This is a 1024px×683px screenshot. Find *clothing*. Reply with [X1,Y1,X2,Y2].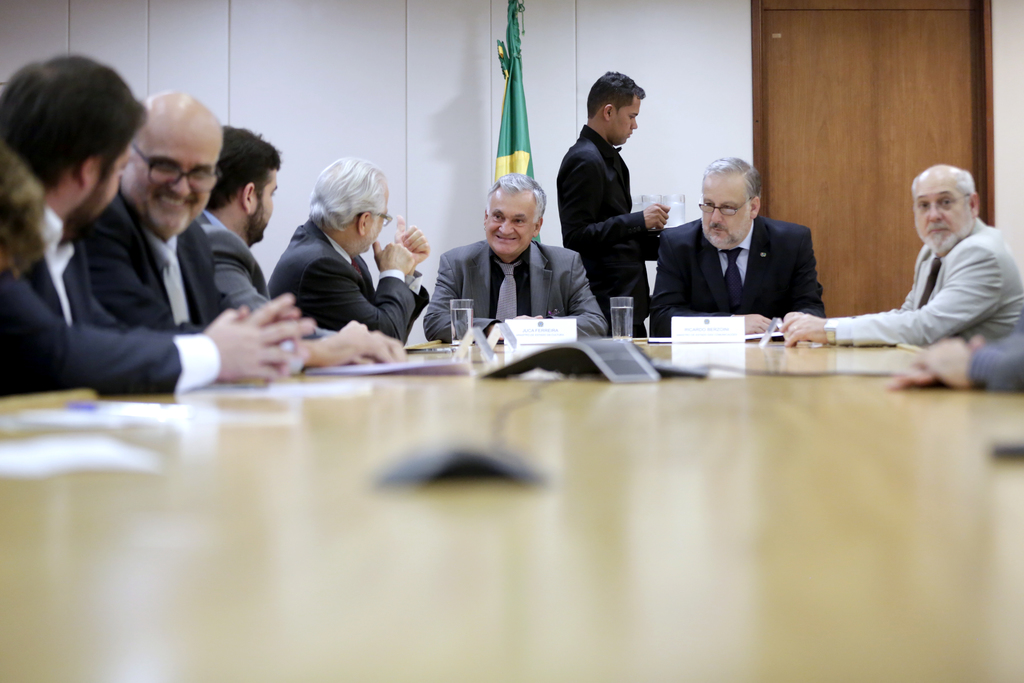
[193,210,266,311].
